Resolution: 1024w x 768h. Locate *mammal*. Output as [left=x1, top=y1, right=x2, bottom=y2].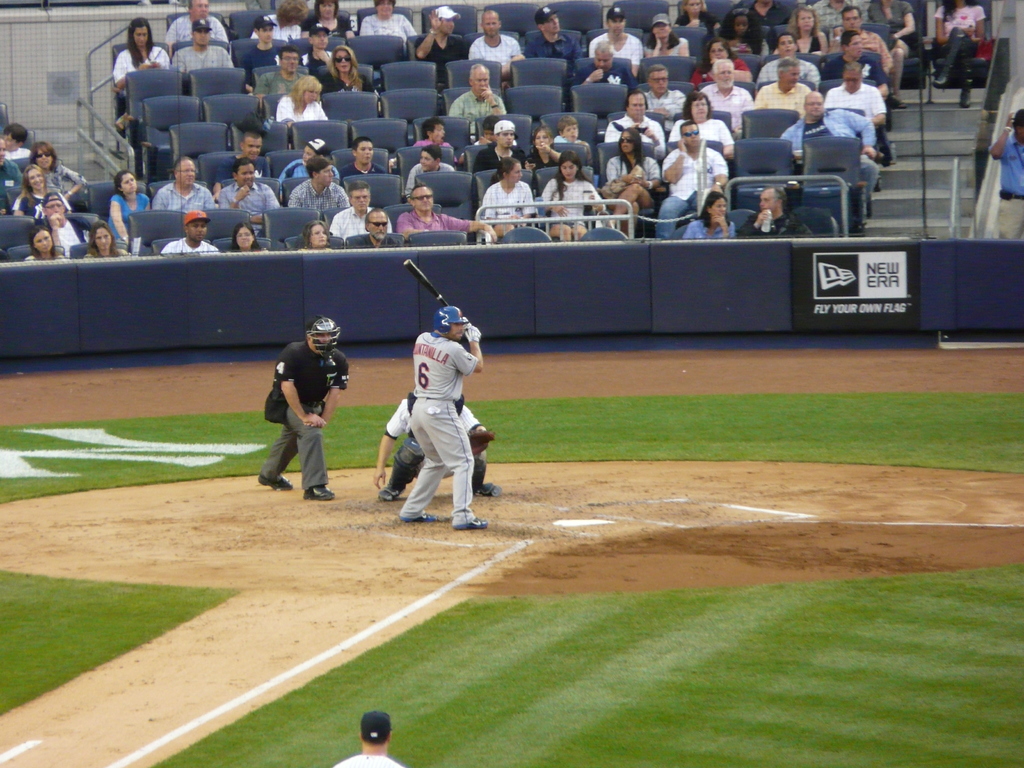
[left=278, top=70, right=327, bottom=122].
